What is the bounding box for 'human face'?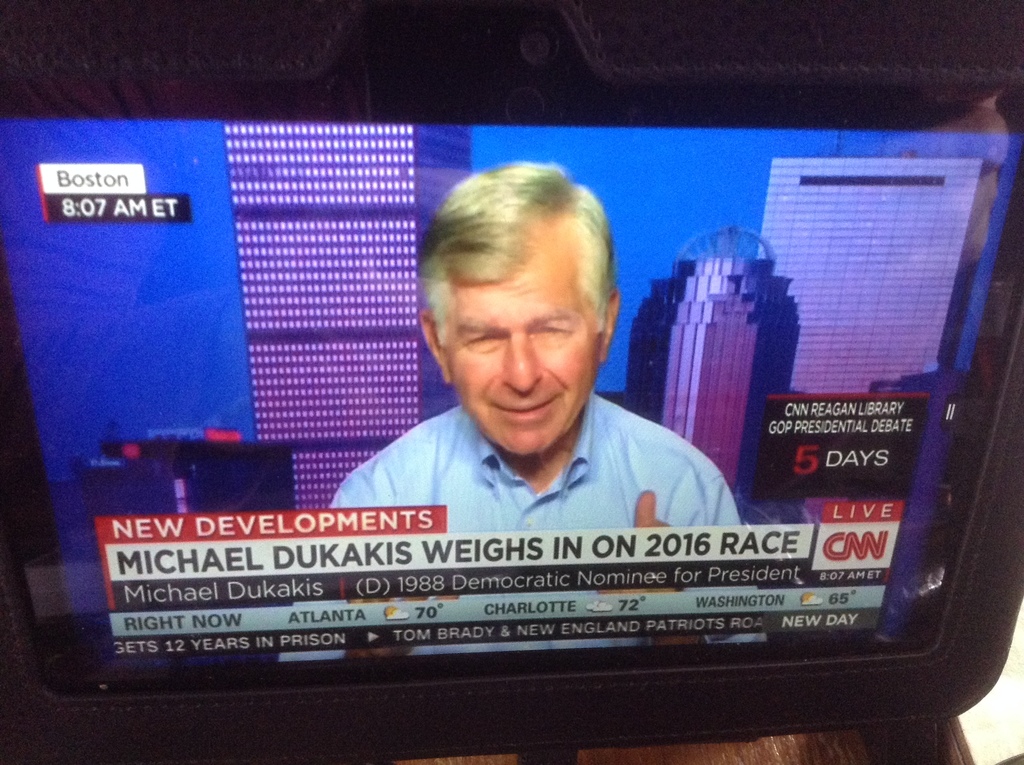
(x1=426, y1=207, x2=617, y2=449).
